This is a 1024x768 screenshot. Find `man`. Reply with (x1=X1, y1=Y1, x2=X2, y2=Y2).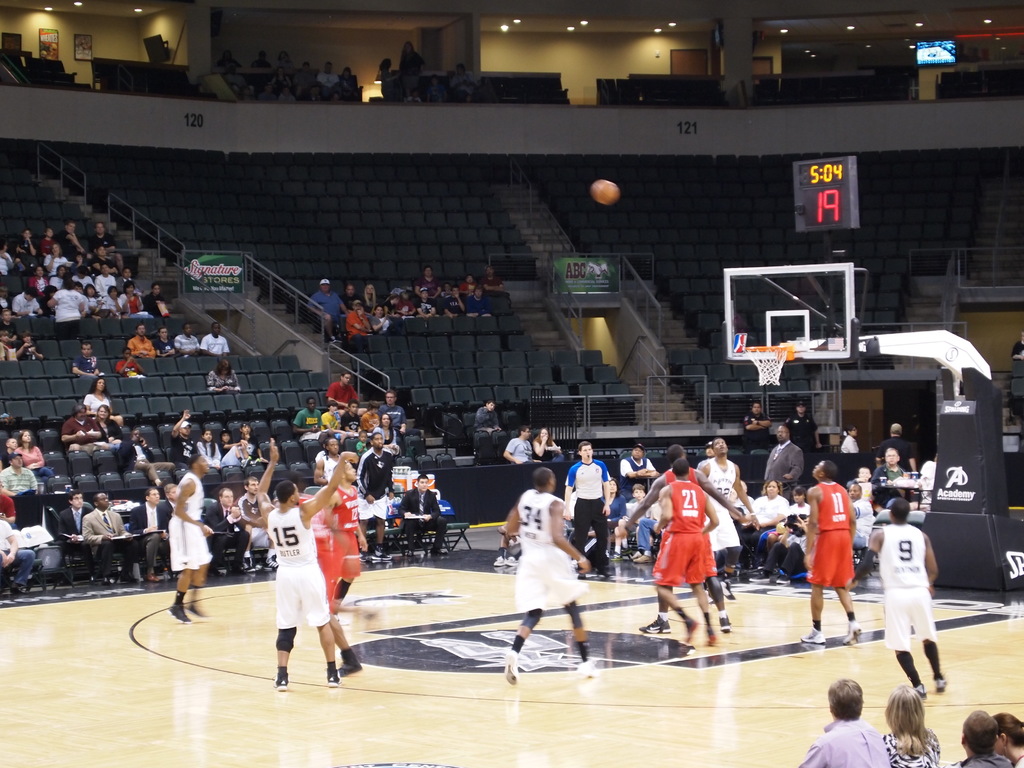
(x1=314, y1=437, x2=344, y2=482).
